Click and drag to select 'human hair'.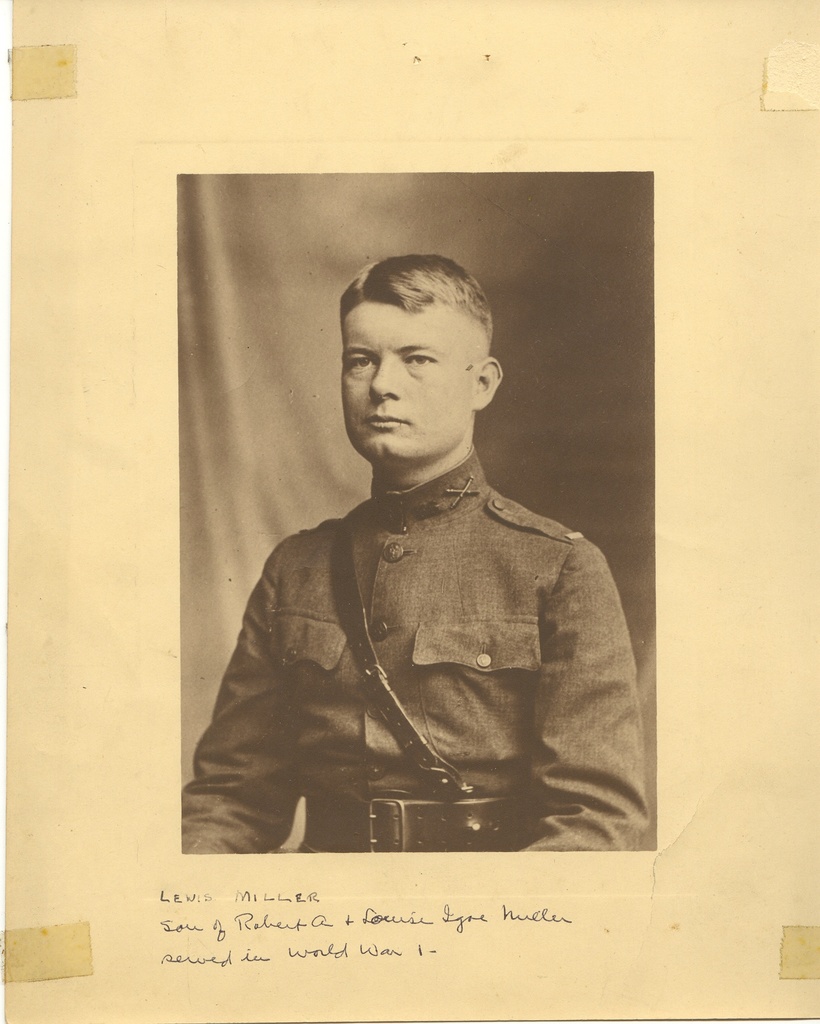
Selection: (332,253,495,349).
